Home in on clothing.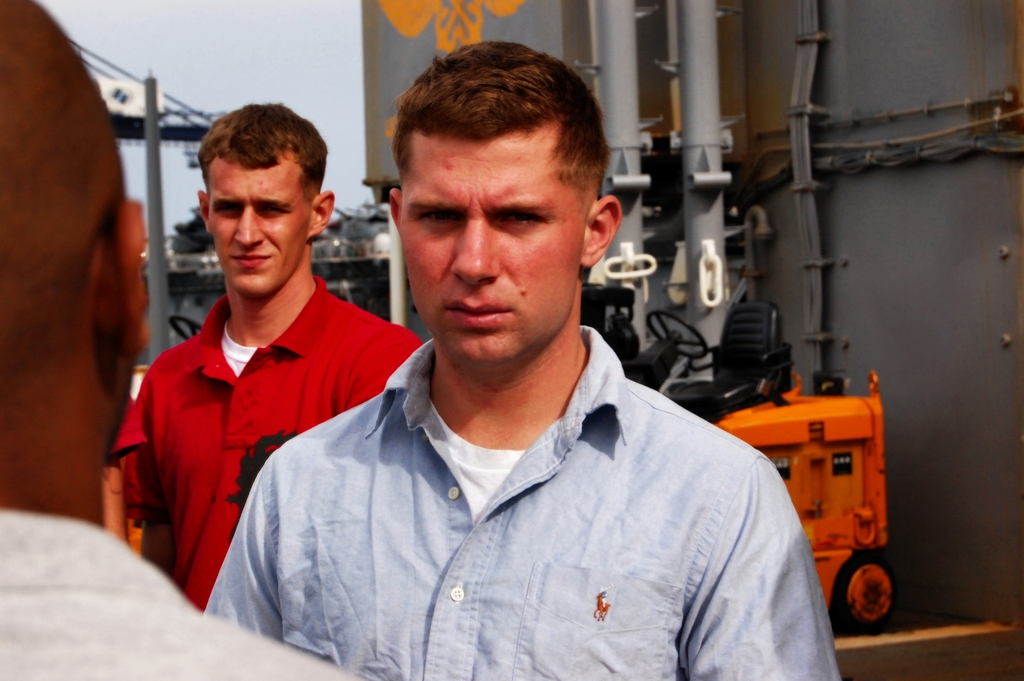
Homed in at {"left": 214, "top": 309, "right": 820, "bottom": 670}.
